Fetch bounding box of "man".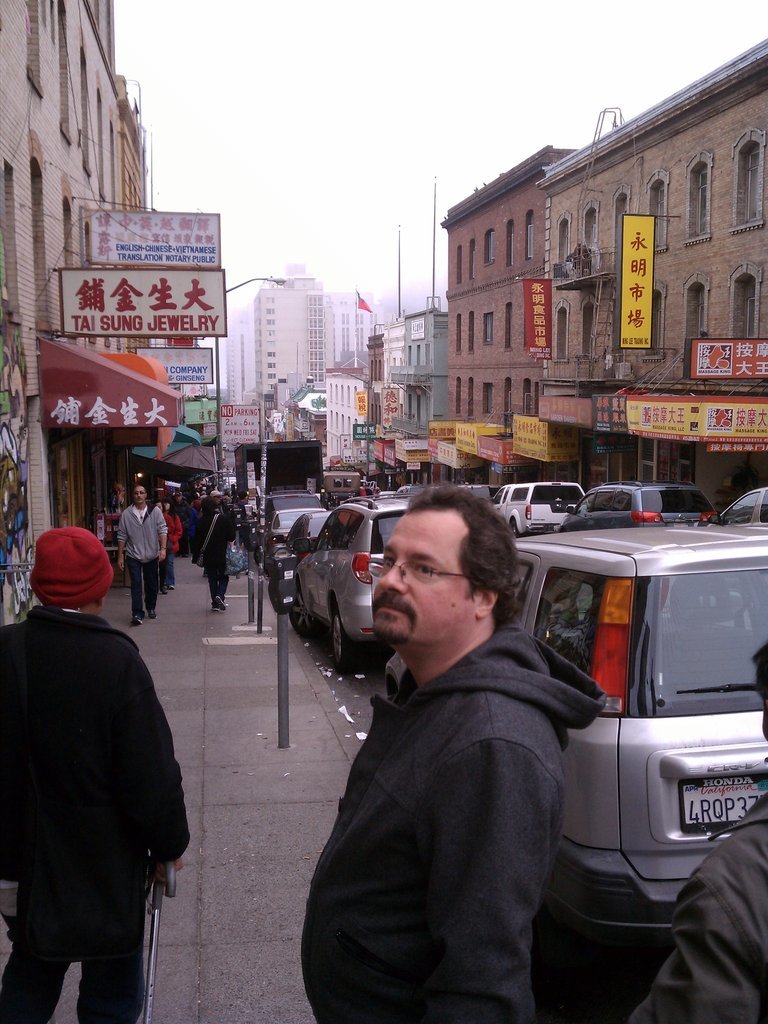
Bbox: l=296, t=489, r=601, b=1023.
